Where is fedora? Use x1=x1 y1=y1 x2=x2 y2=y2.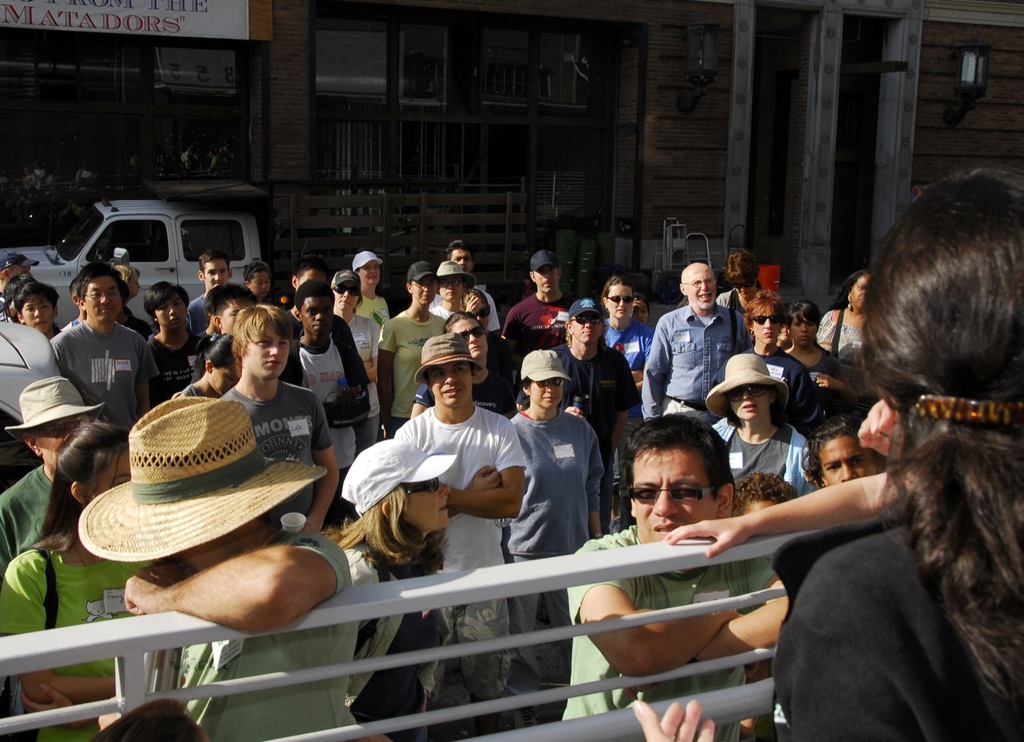
x1=0 y1=374 x2=102 y2=440.
